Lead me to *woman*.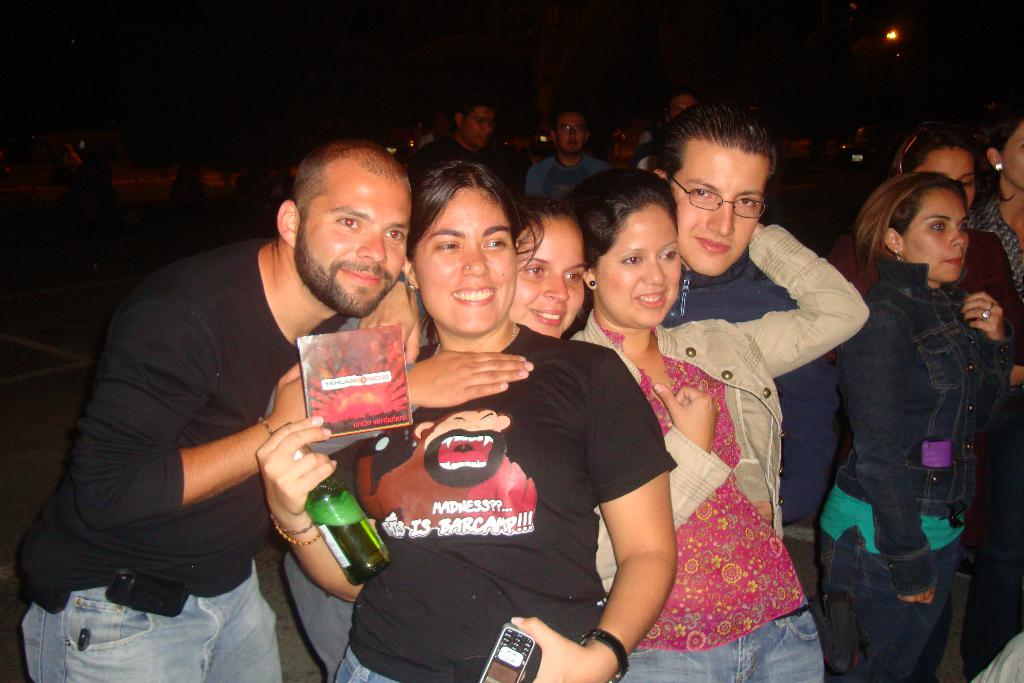
Lead to (x1=564, y1=165, x2=872, y2=680).
